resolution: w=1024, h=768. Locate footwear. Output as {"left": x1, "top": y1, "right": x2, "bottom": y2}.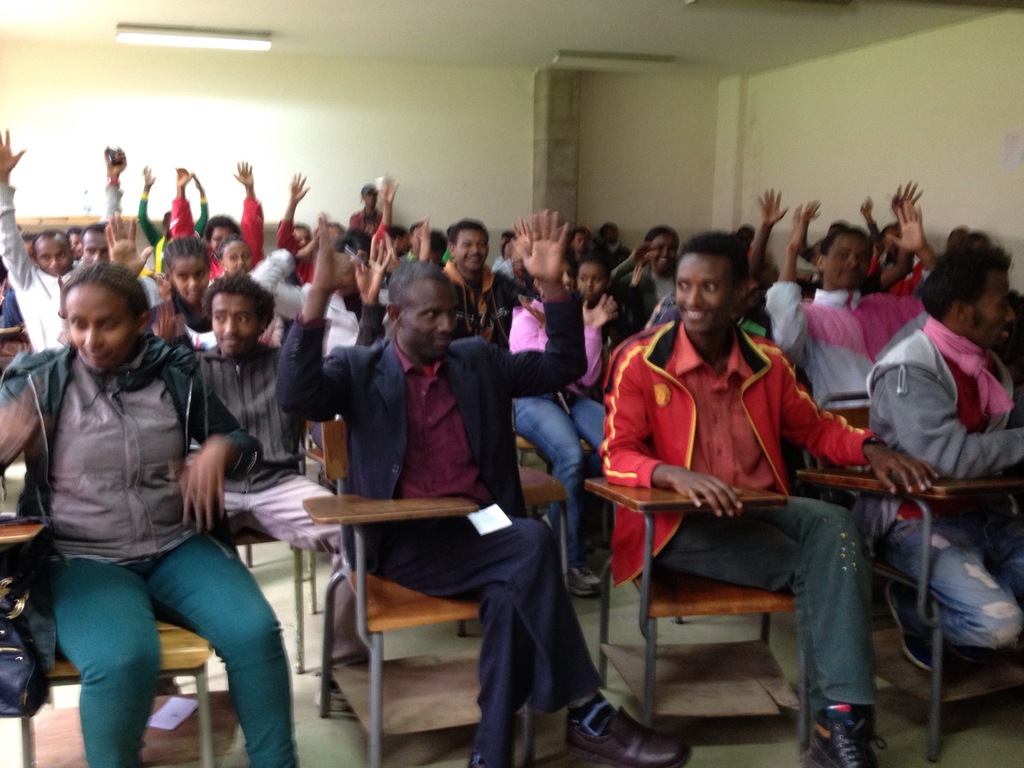
{"left": 890, "top": 581, "right": 949, "bottom": 675}.
